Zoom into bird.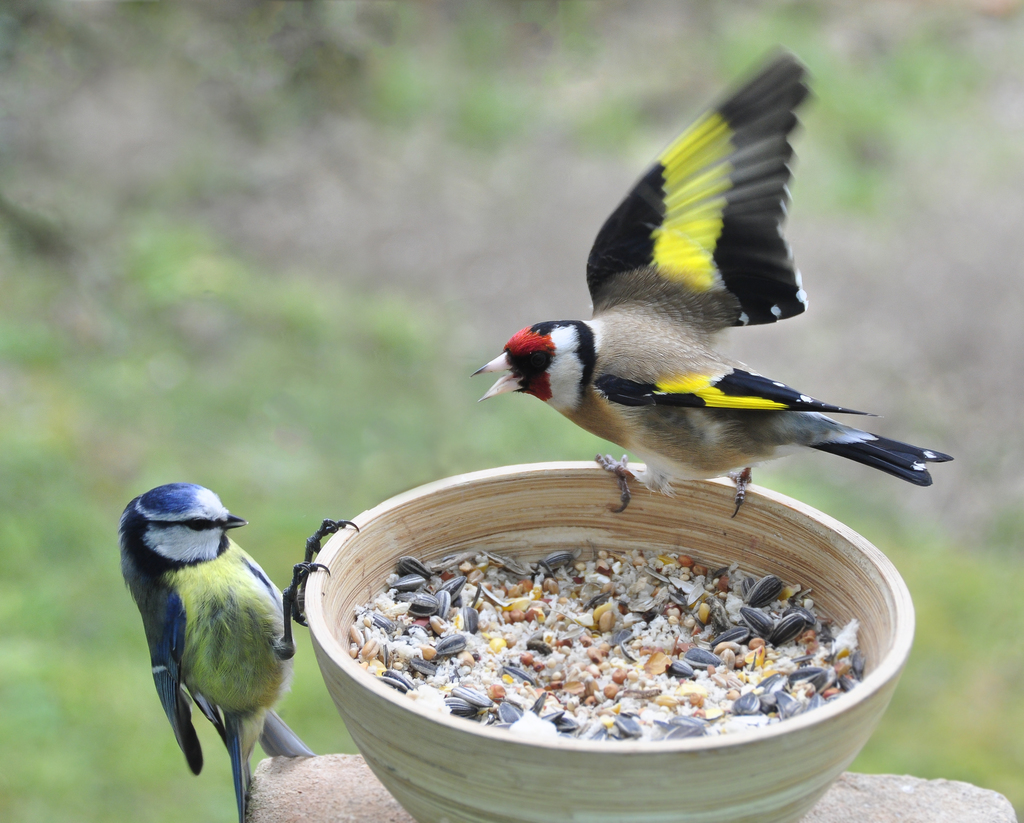
Zoom target: x1=466 y1=44 x2=954 y2=525.
